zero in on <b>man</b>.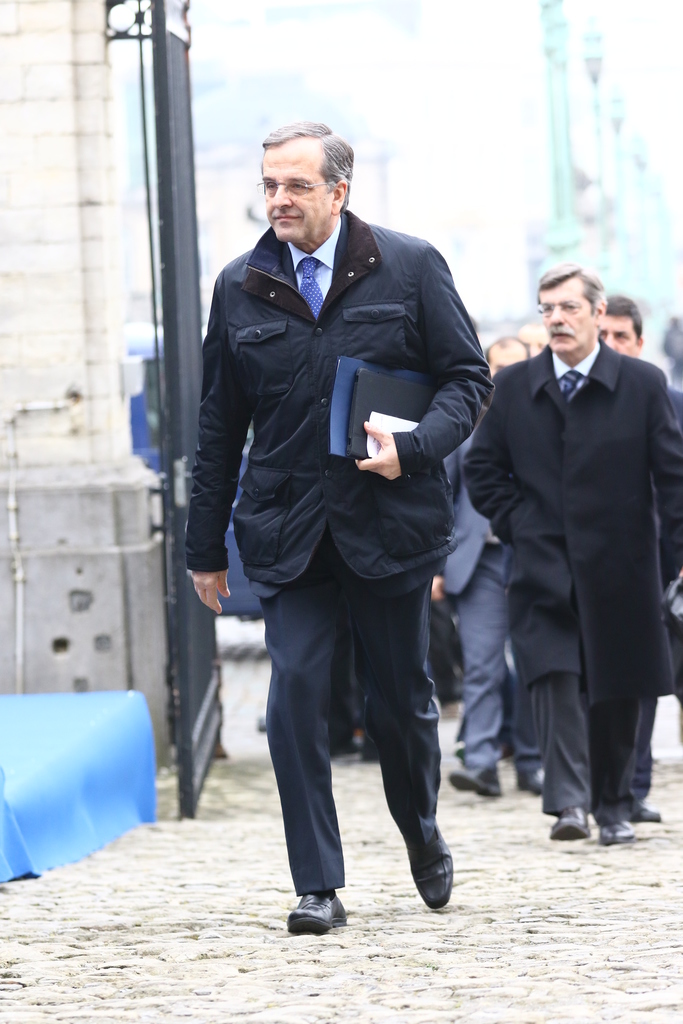
Zeroed in: 595:289:652:365.
